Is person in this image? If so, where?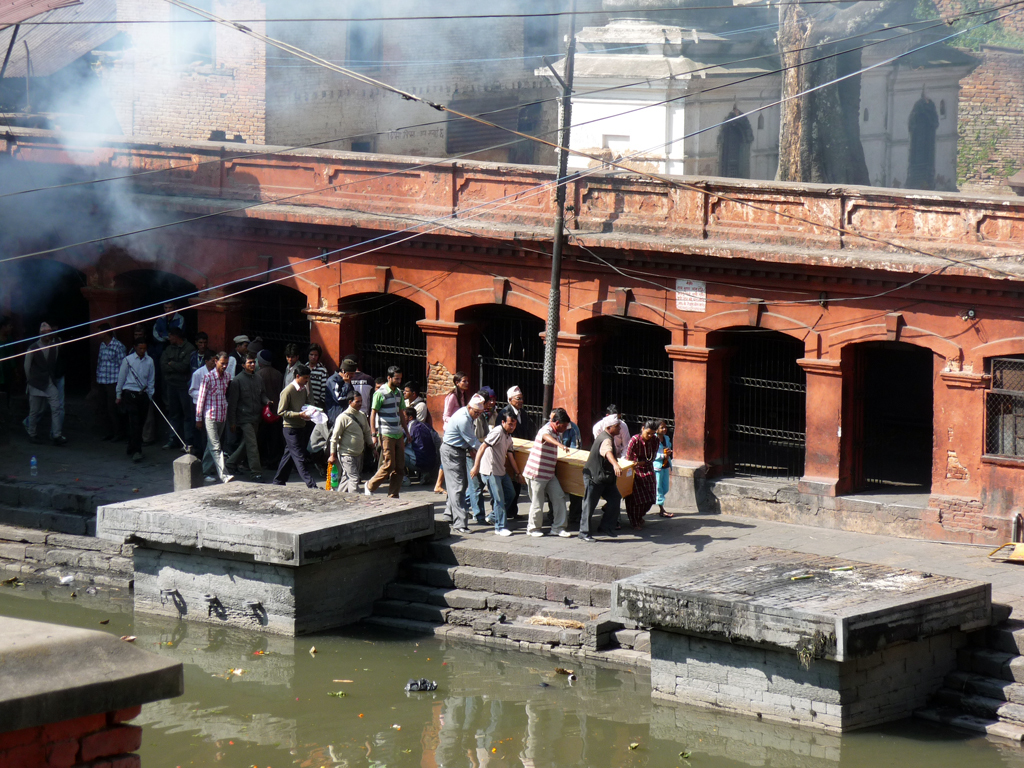
Yes, at l=21, t=323, r=65, b=441.
